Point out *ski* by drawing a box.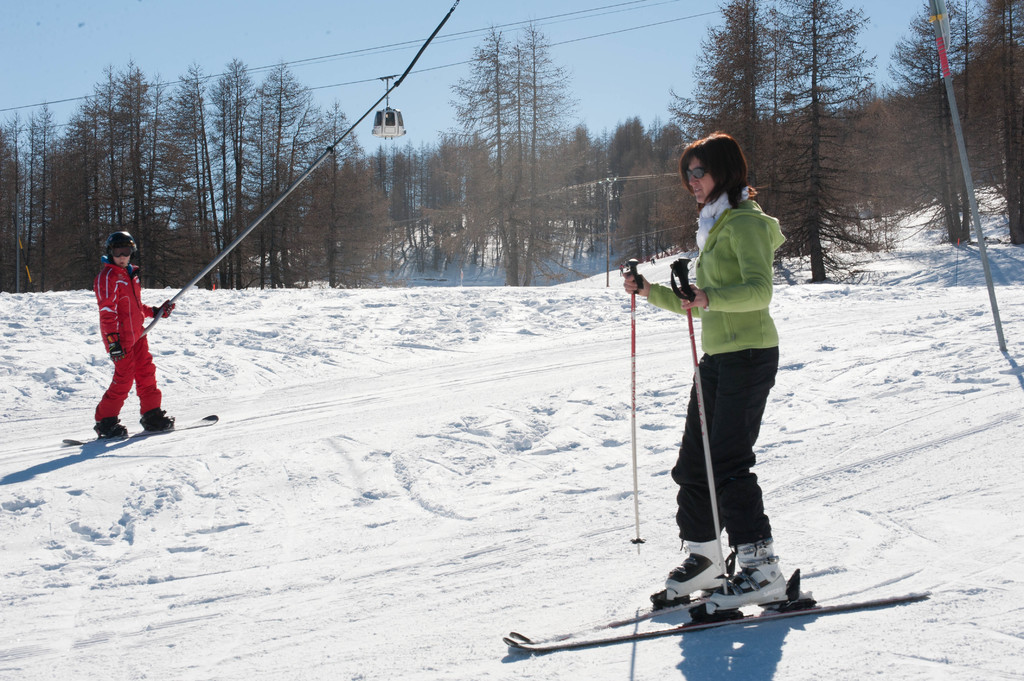
Rect(55, 408, 223, 446).
